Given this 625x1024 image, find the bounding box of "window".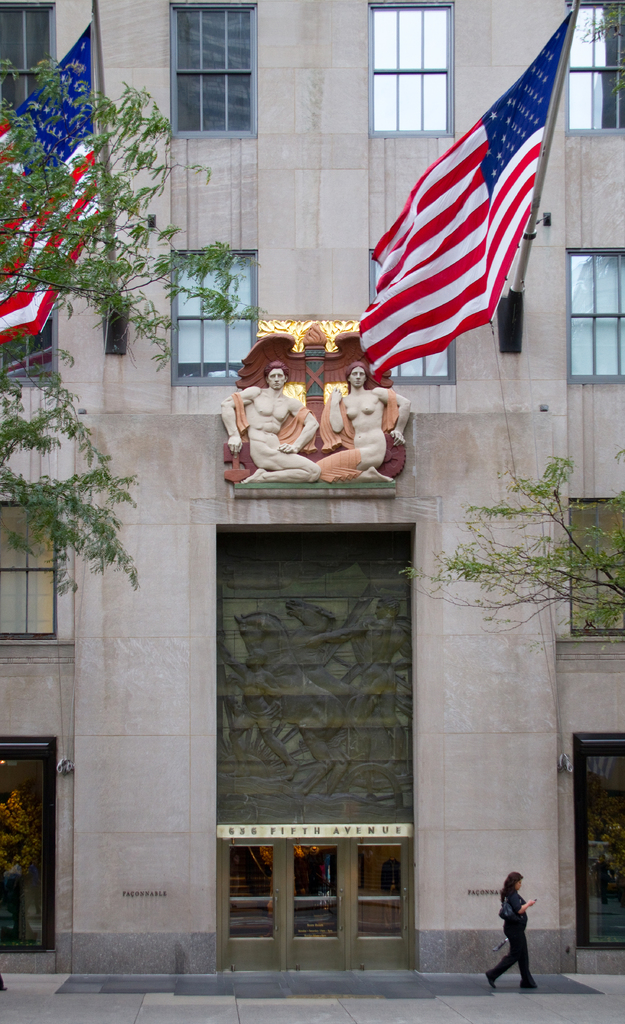
<bbox>0, 492, 70, 644</bbox>.
